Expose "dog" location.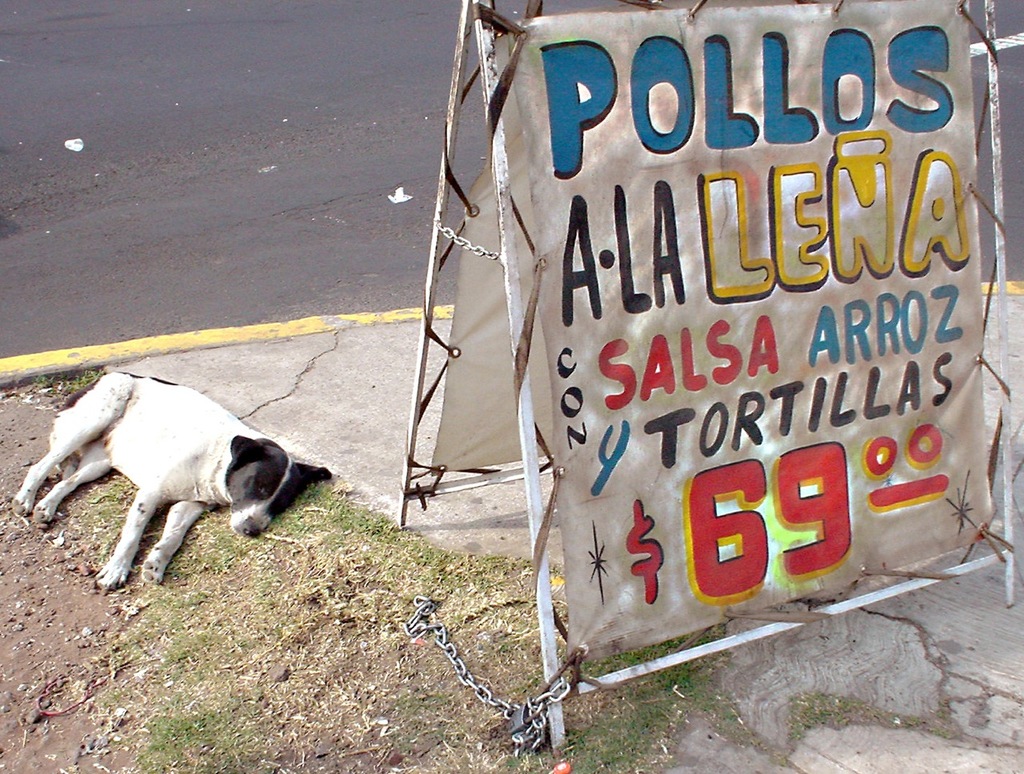
Exposed at Rect(6, 373, 334, 592).
